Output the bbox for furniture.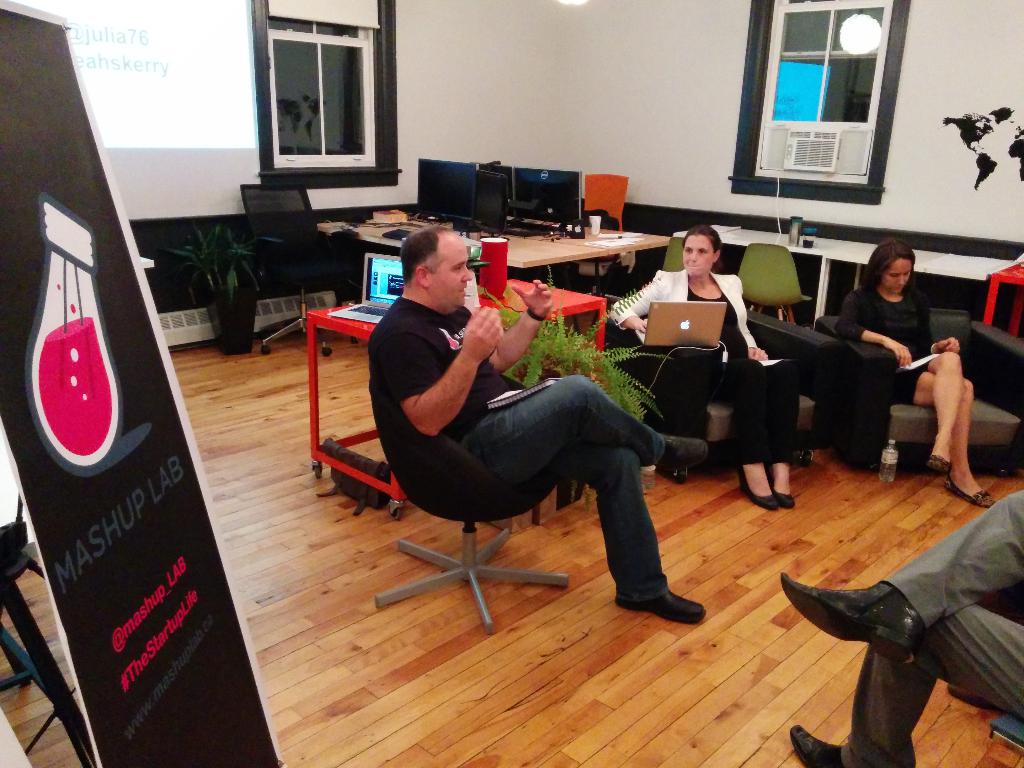
<box>239,182,1023,767</box>.
